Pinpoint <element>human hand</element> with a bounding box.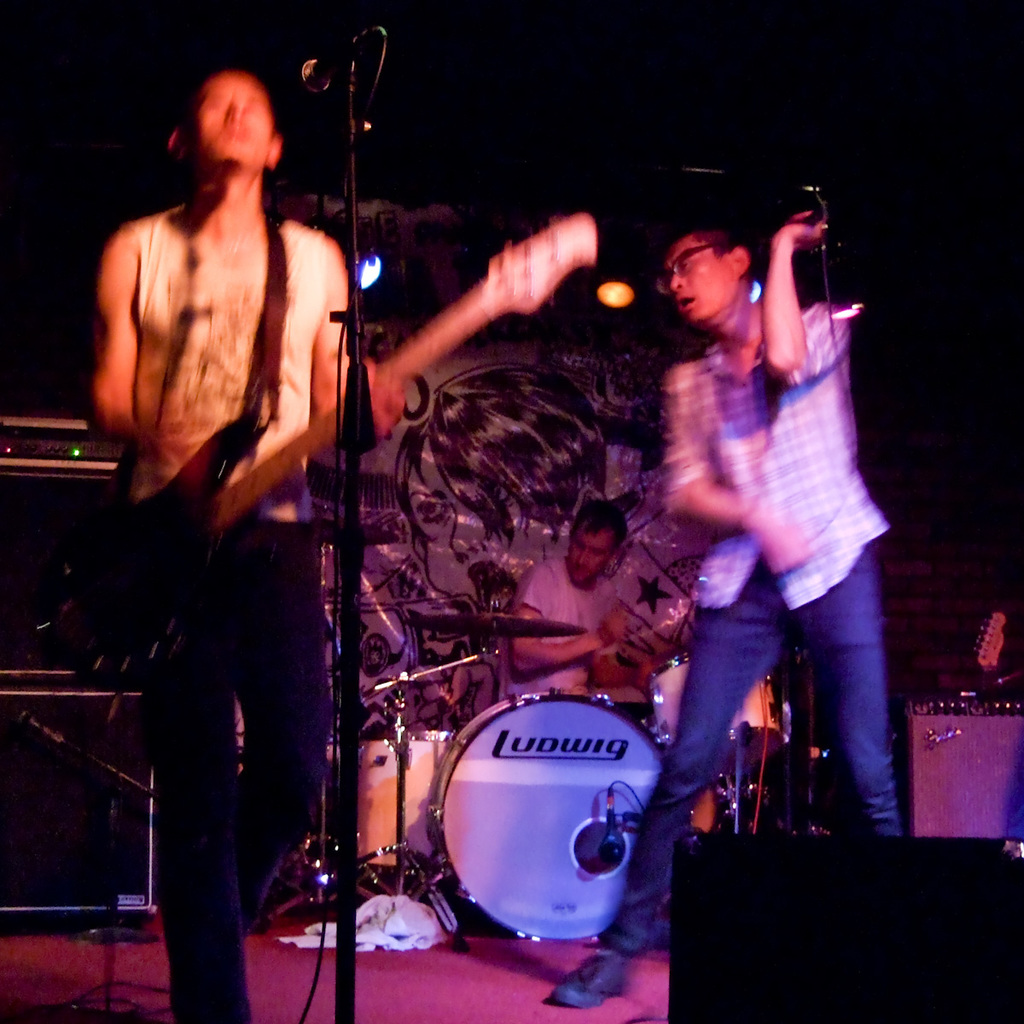
crop(599, 605, 629, 646).
